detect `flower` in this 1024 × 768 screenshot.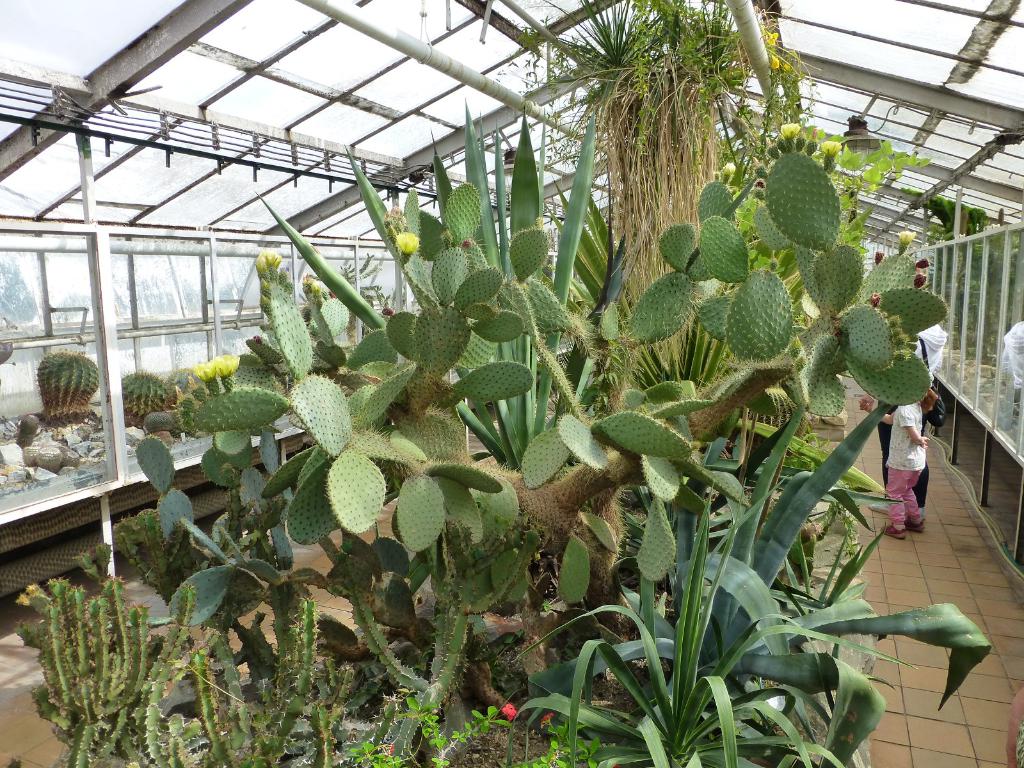
Detection: pyautogui.locateOnScreen(874, 249, 884, 265).
